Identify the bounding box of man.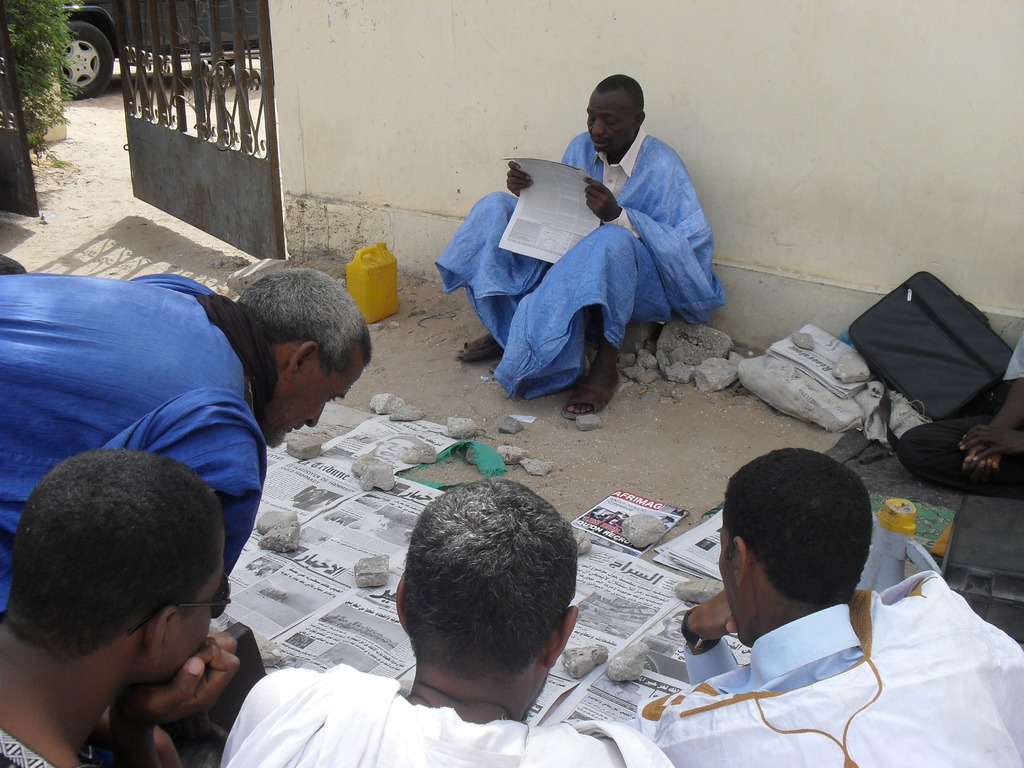
[0, 268, 372, 611].
